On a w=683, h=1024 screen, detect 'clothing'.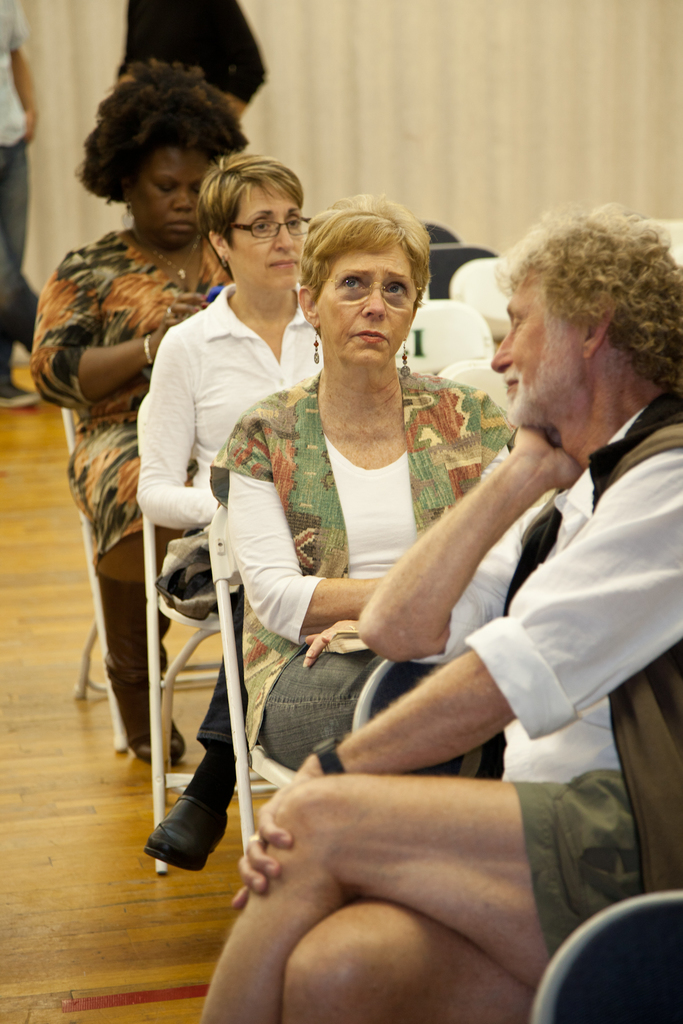
117:300:320:643.
